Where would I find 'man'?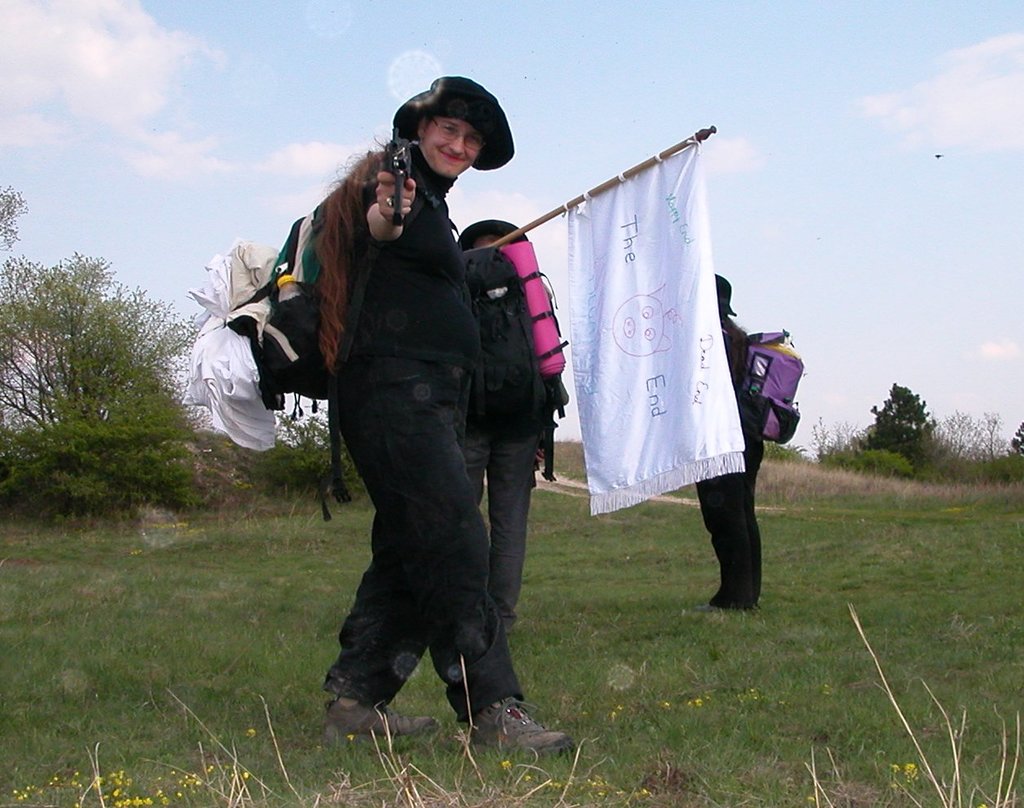
At pyautogui.locateOnScreen(313, 68, 582, 766).
